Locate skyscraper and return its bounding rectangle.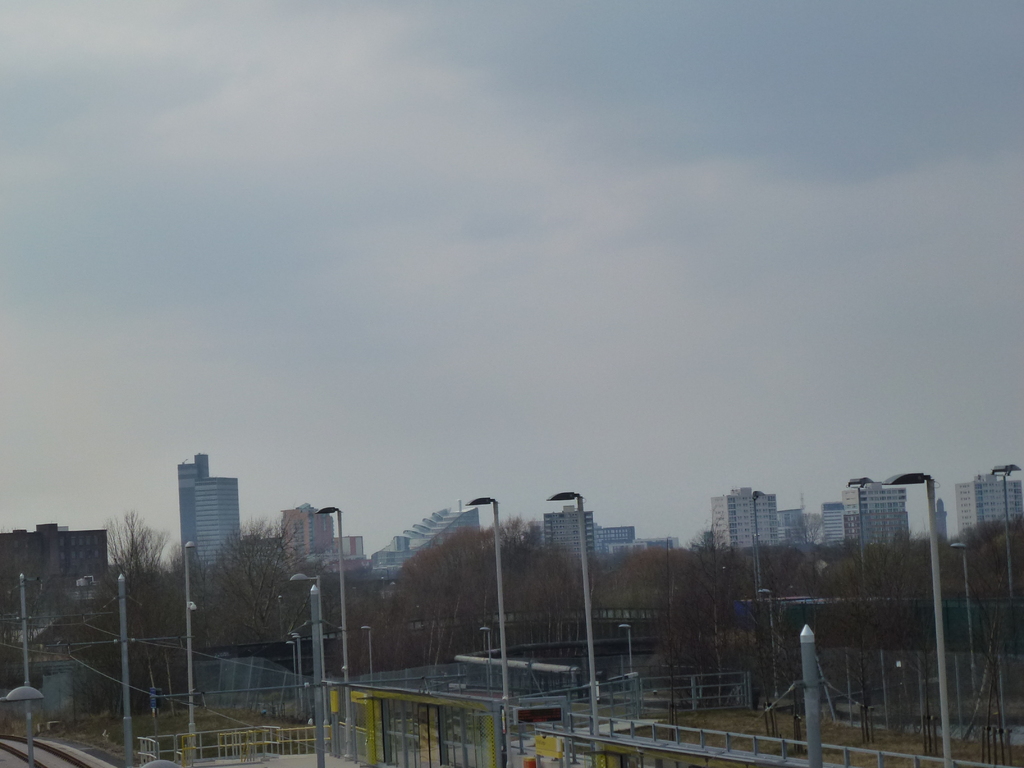
crop(714, 484, 779, 549).
